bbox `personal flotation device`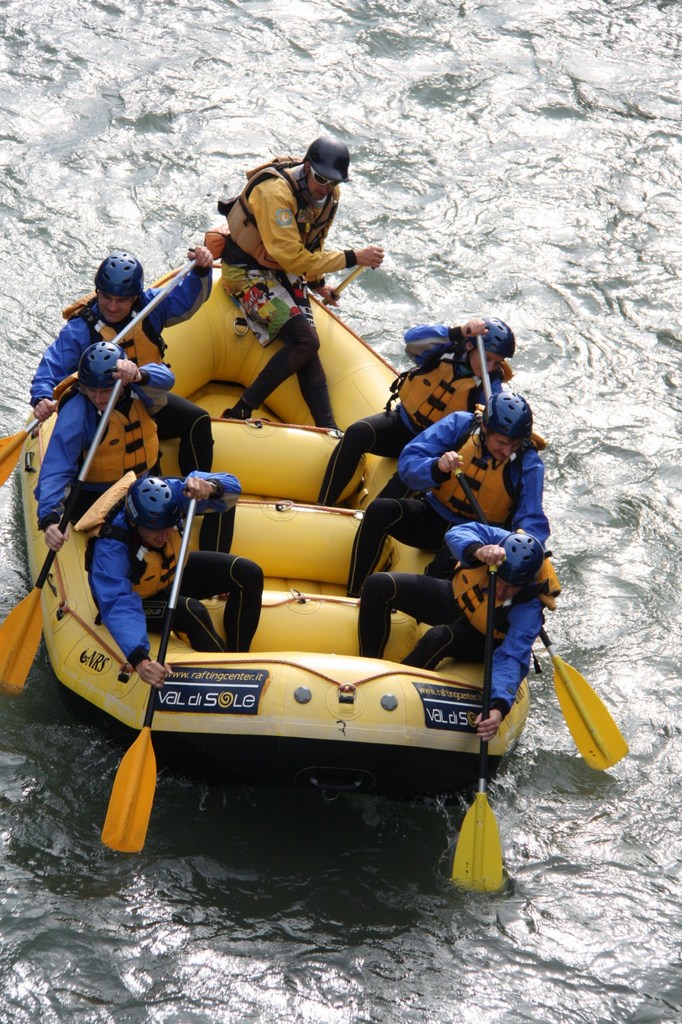
bbox=(76, 468, 190, 606)
